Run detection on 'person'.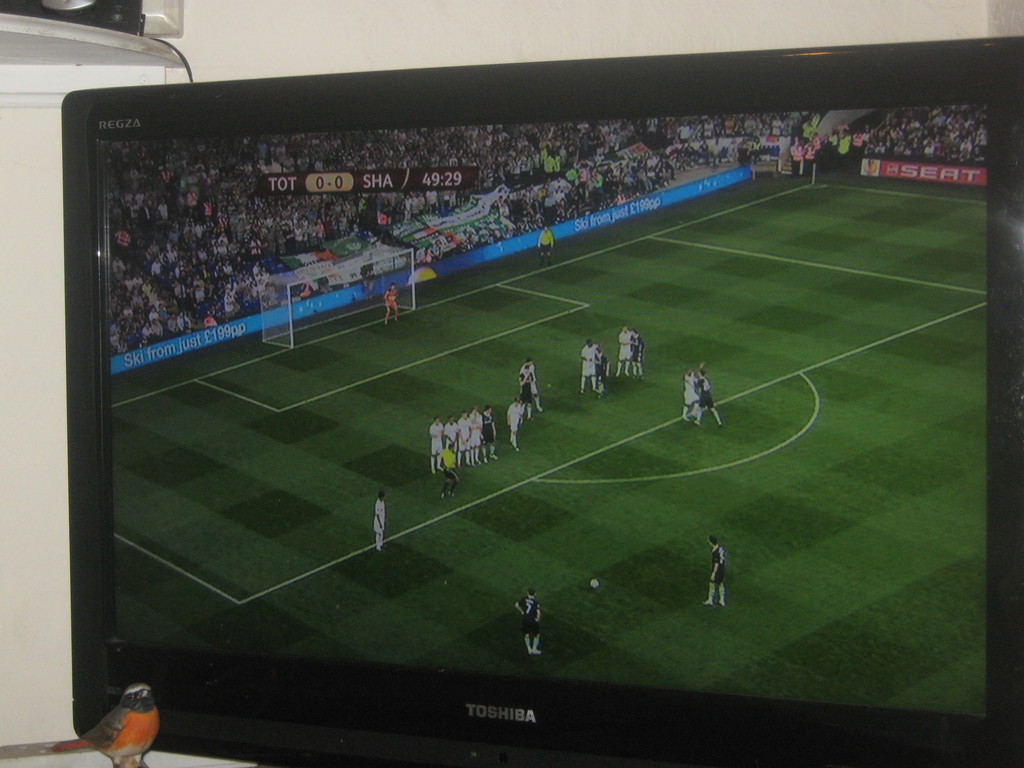
Result: box(704, 536, 729, 605).
